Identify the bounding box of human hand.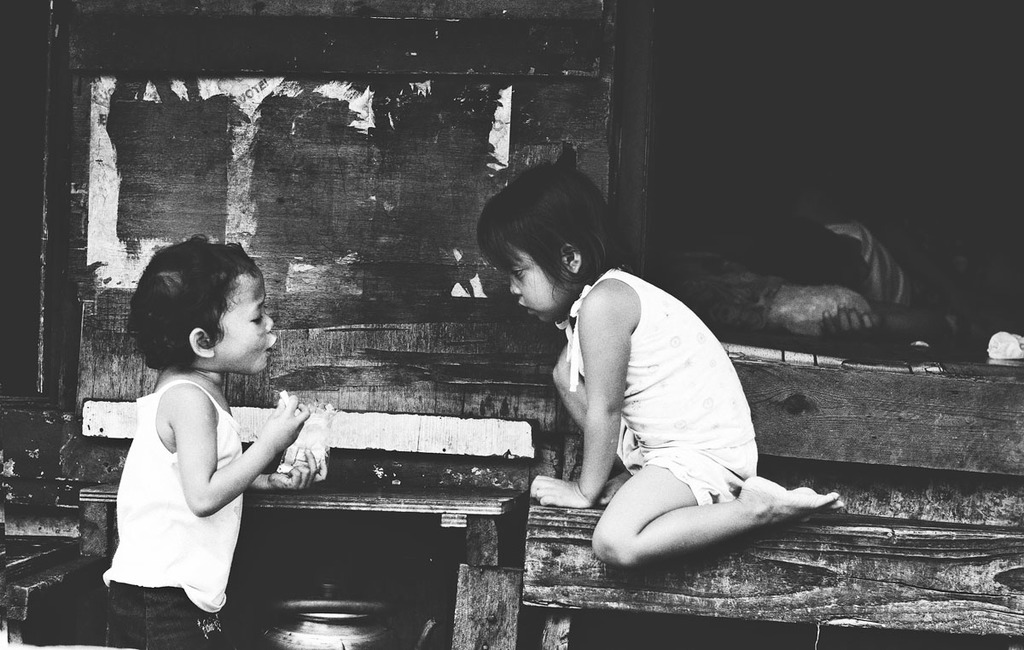
243, 400, 307, 498.
